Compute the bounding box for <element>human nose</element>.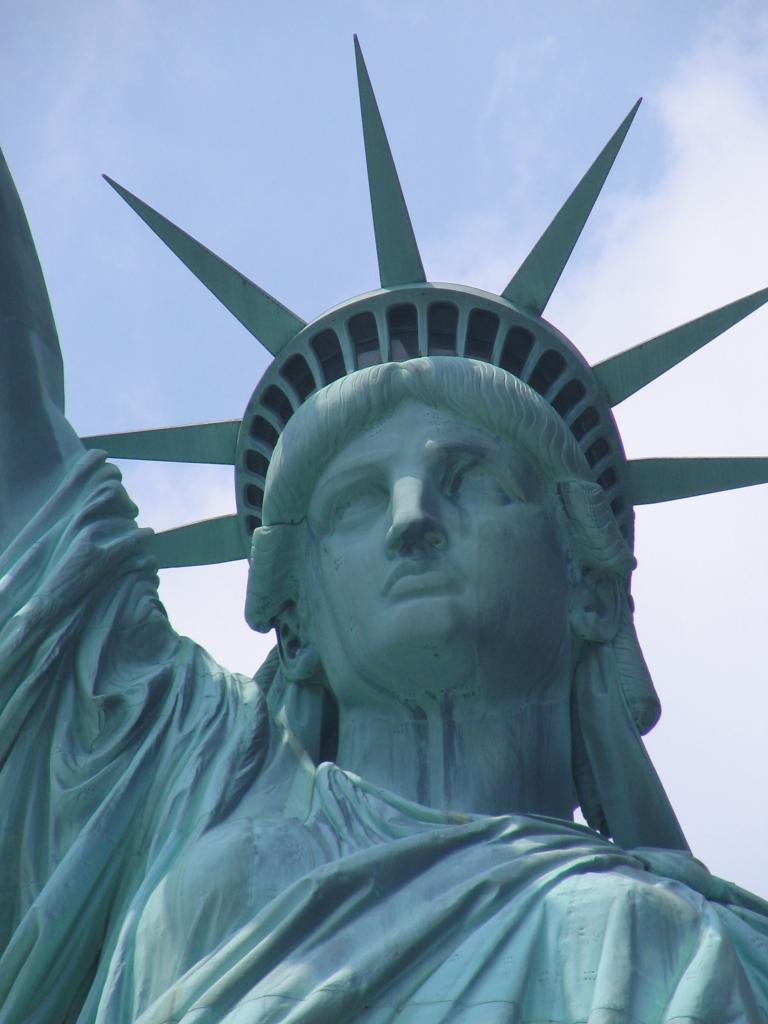
383 476 450 559.
